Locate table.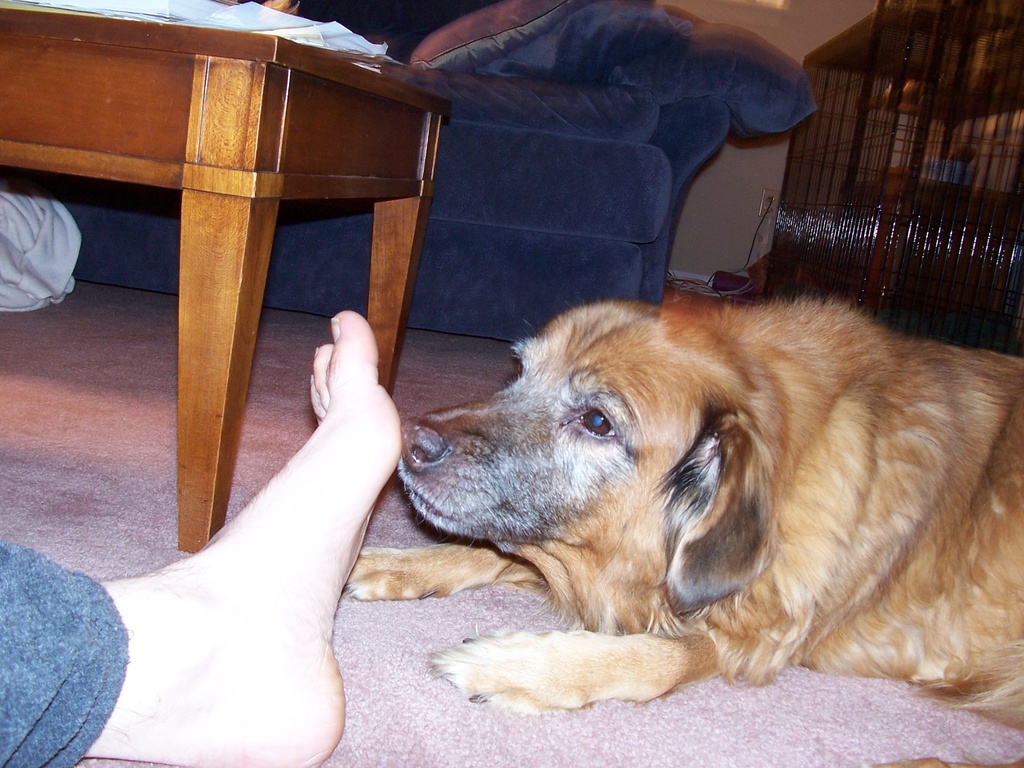
Bounding box: pyautogui.locateOnScreen(38, 0, 460, 558).
